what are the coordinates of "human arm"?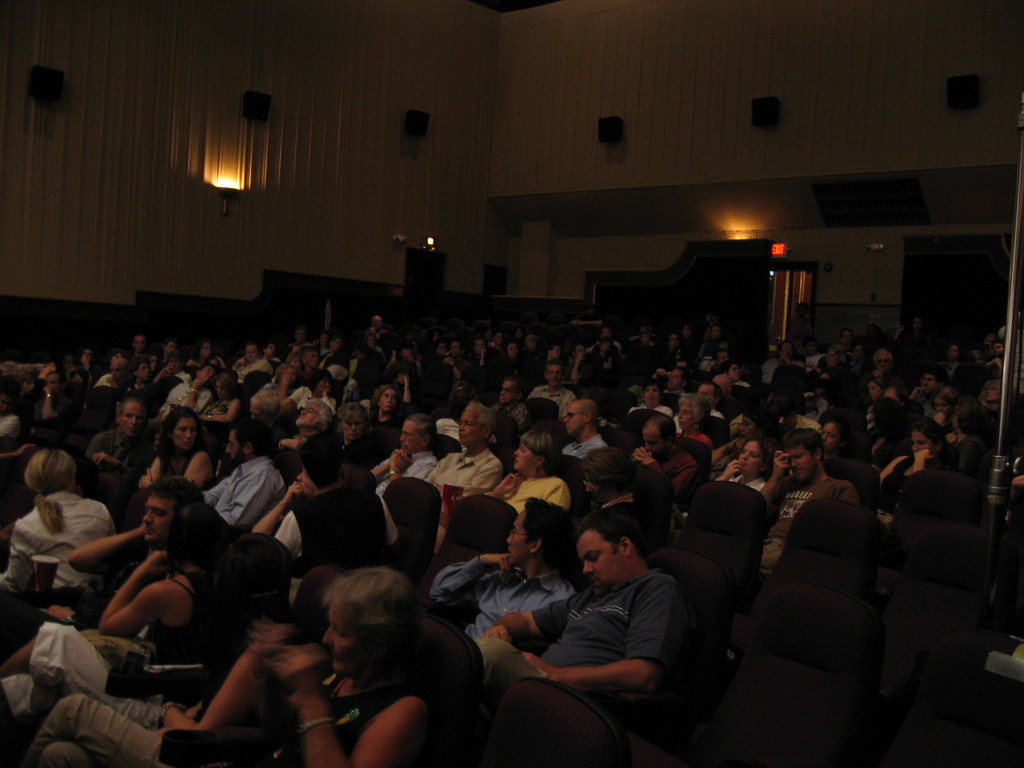
<box>537,353,547,362</box>.
